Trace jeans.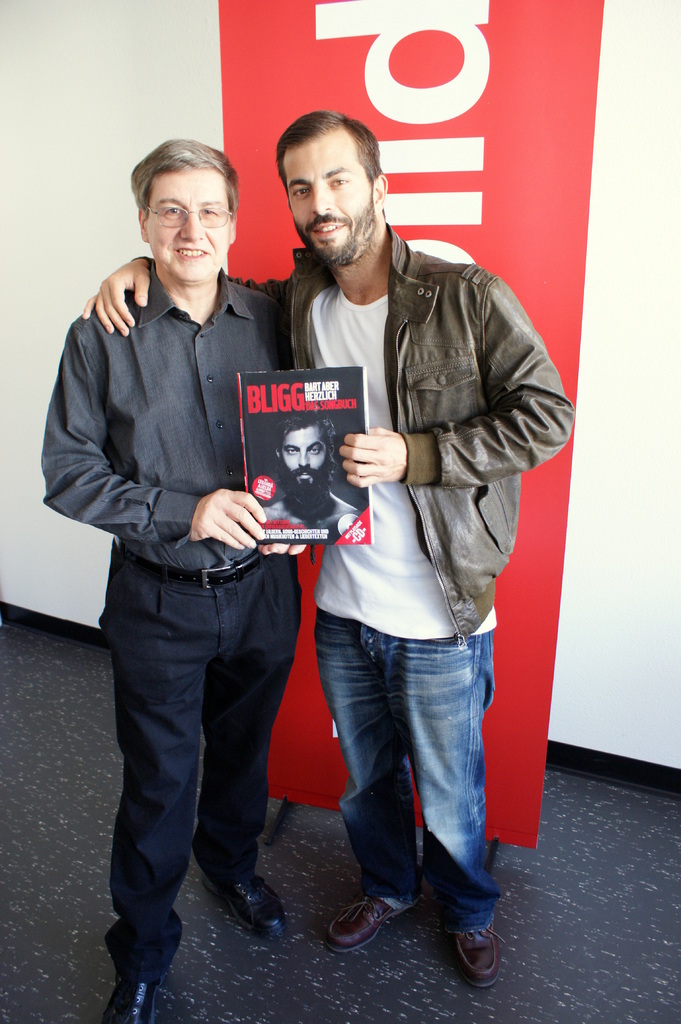
Traced to [313, 635, 509, 963].
